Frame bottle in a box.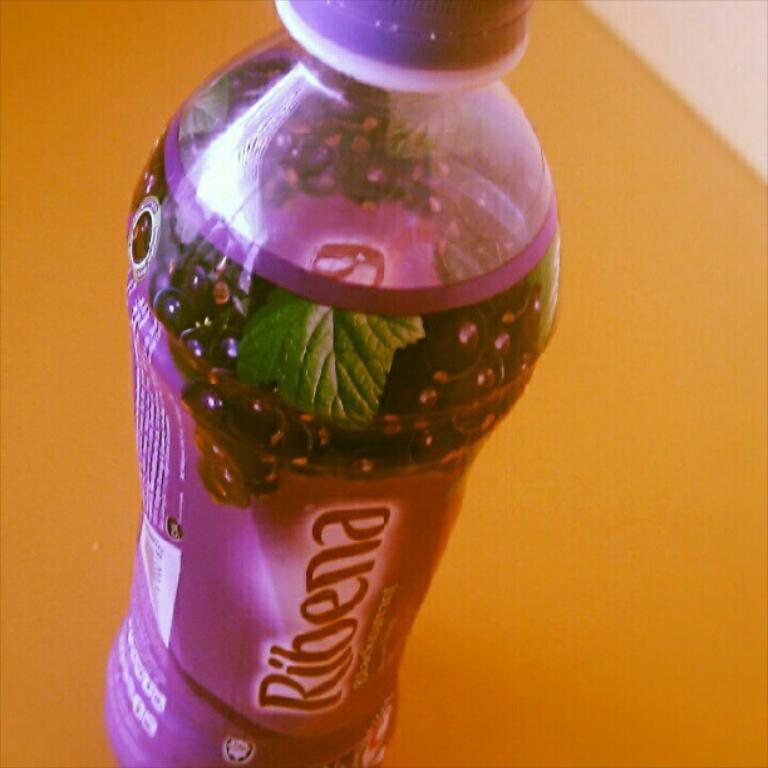
select_region(109, 0, 584, 750).
